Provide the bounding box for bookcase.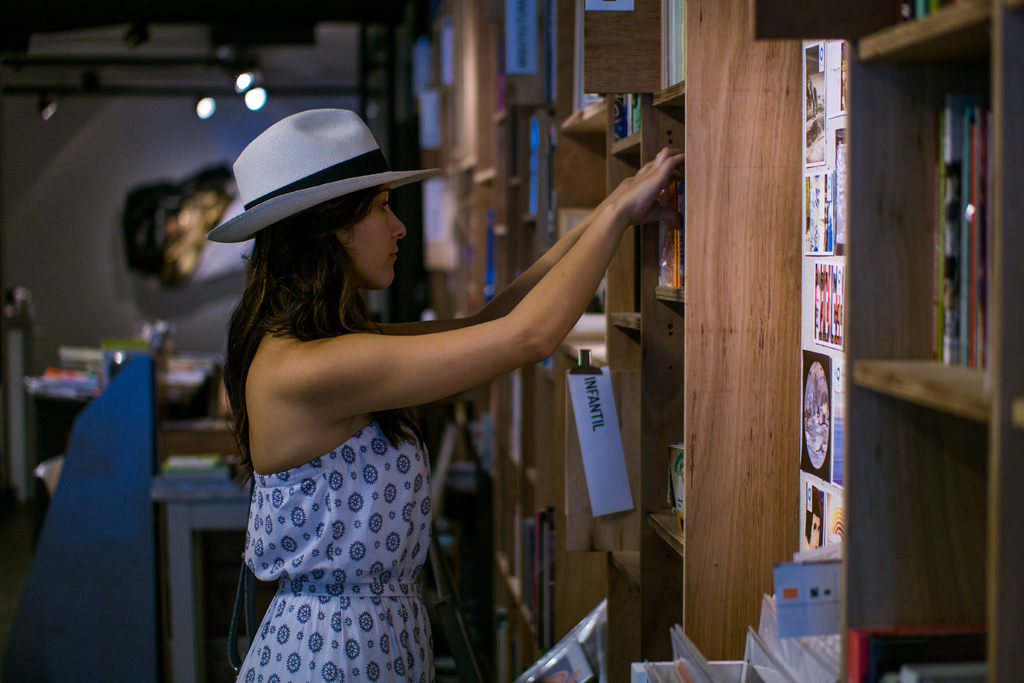
Rect(548, 0, 1019, 682).
